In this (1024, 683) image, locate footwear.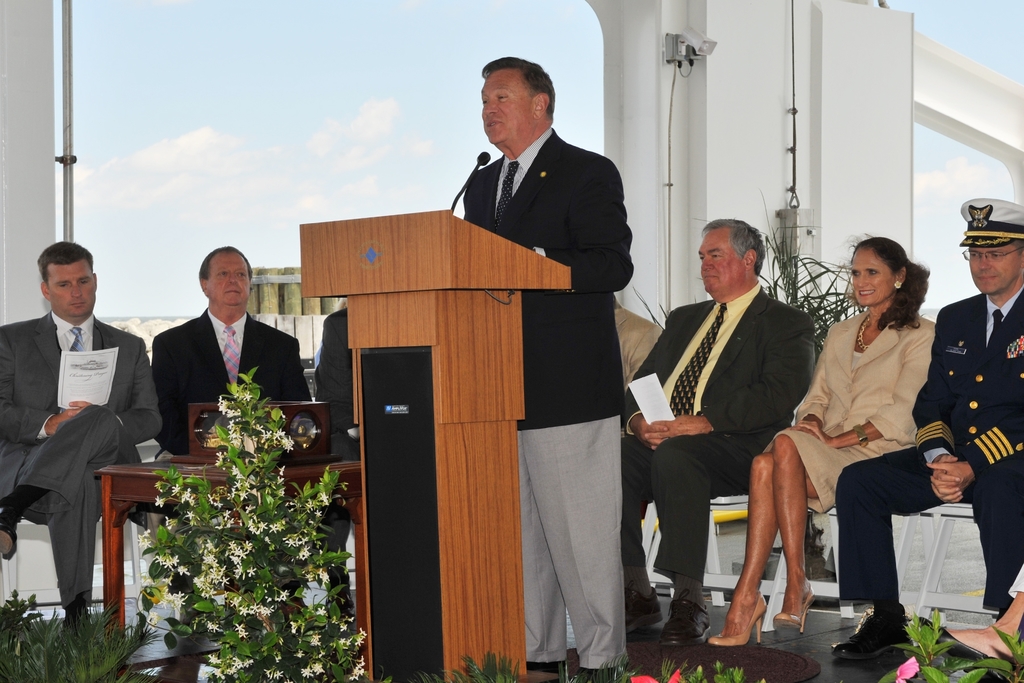
Bounding box: Rect(828, 596, 925, 662).
